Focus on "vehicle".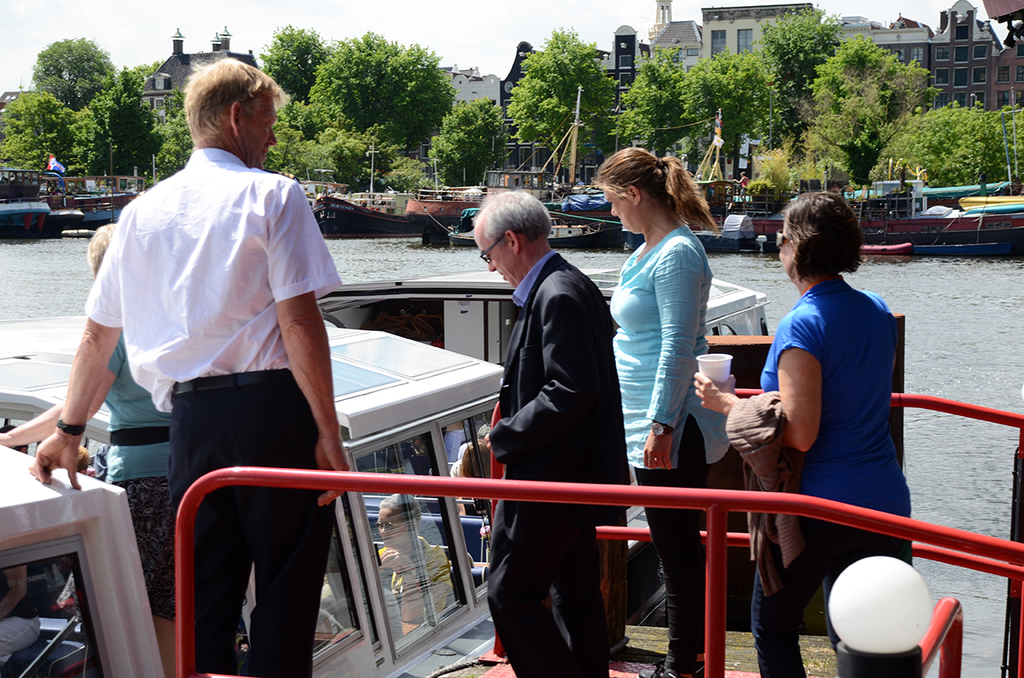
Focused at 1:319:509:677.
